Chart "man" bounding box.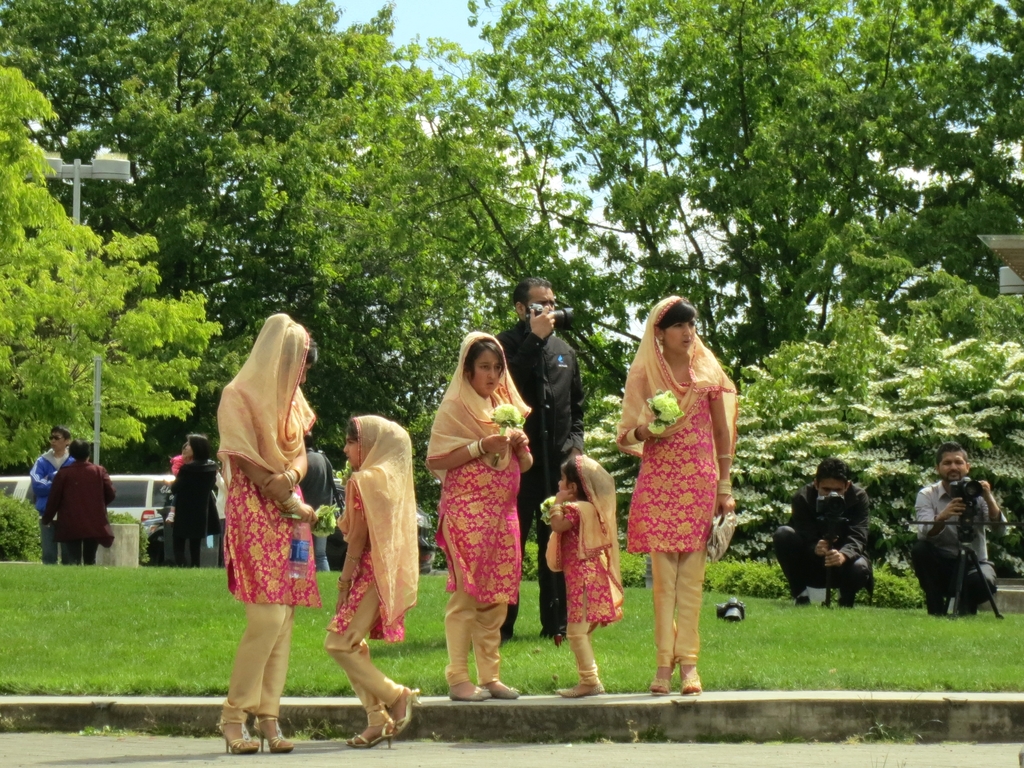
Charted: BBox(490, 277, 586, 644).
